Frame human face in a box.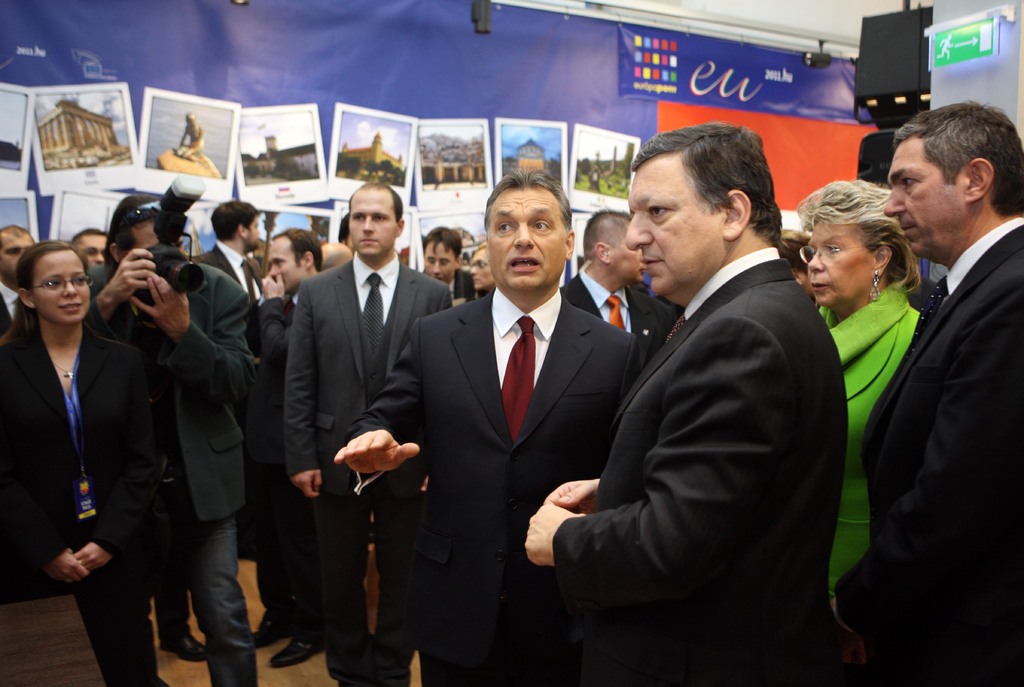
247 215 260 252.
